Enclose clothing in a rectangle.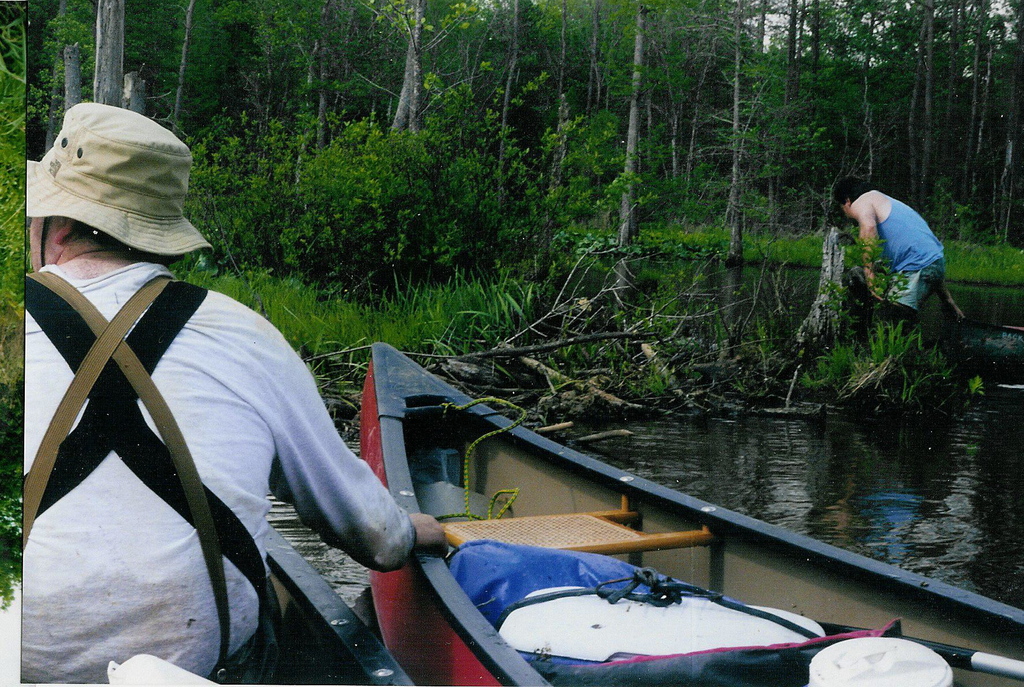
pyautogui.locateOnScreen(34, 188, 387, 680).
